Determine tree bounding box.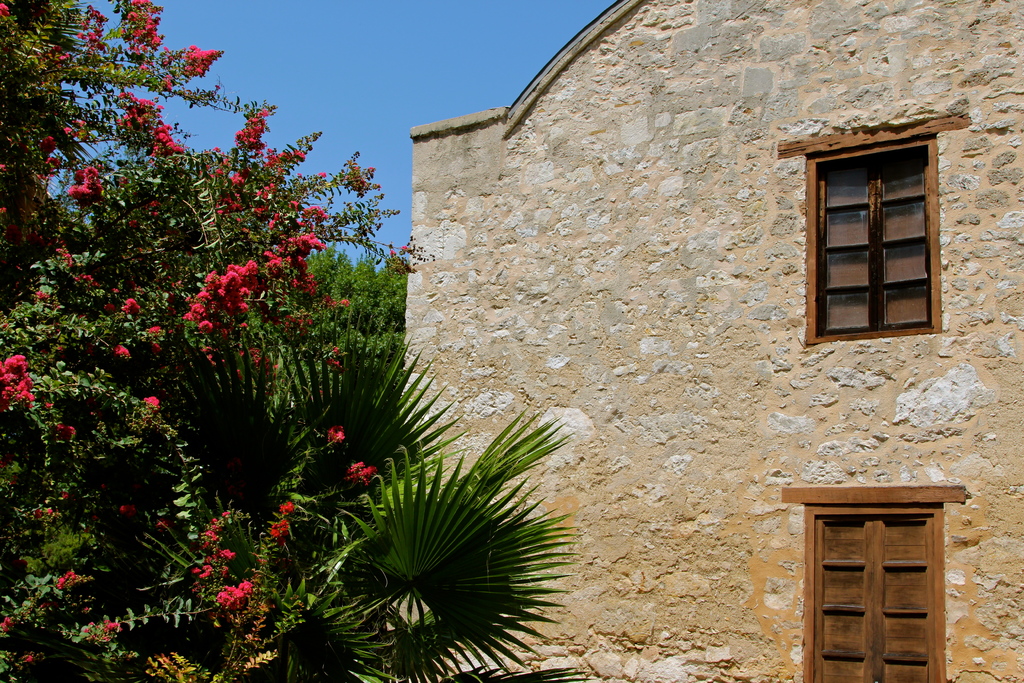
Determined: {"x1": 303, "y1": 247, "x2": 406, "y2": 348}.
